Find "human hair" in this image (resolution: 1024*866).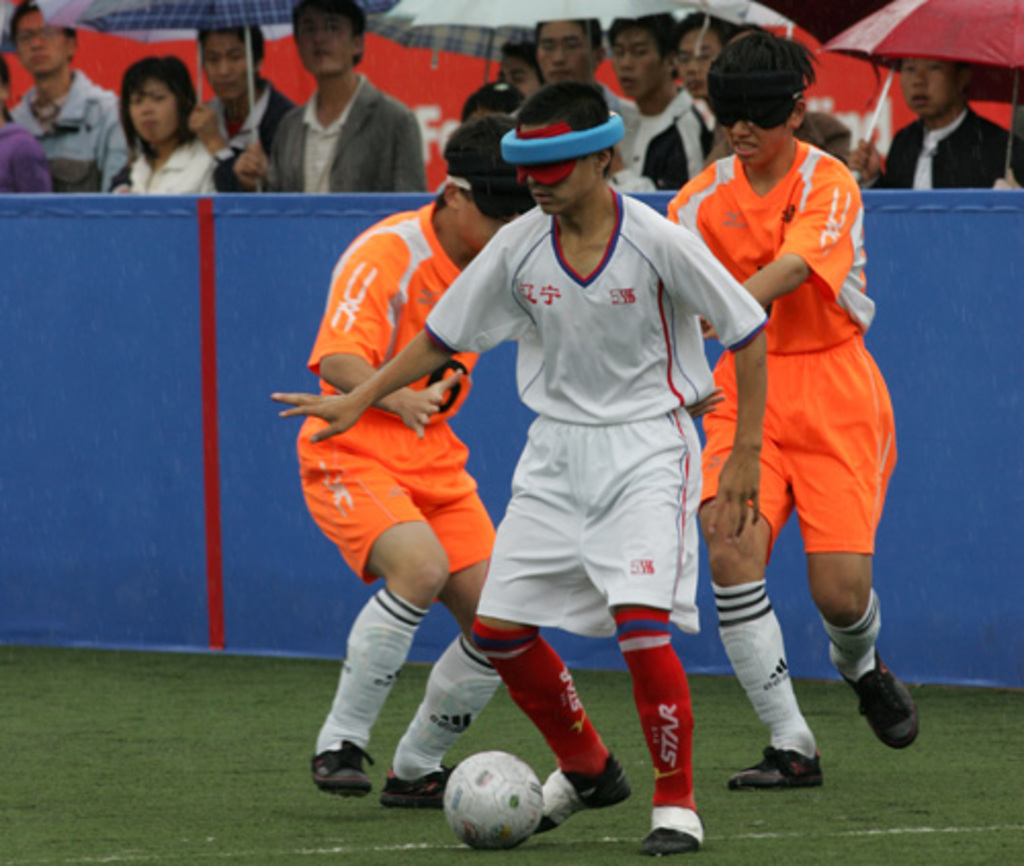
rect(291, 0, 367, 68).
